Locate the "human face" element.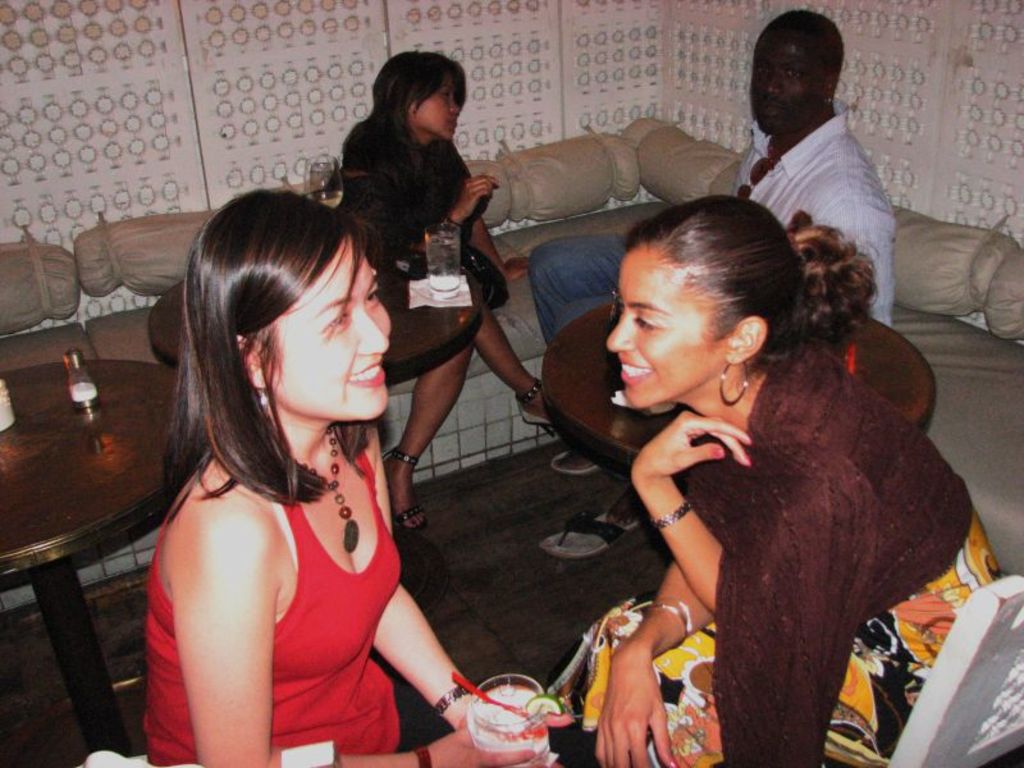
Element bbox: 742/27/817/134.
